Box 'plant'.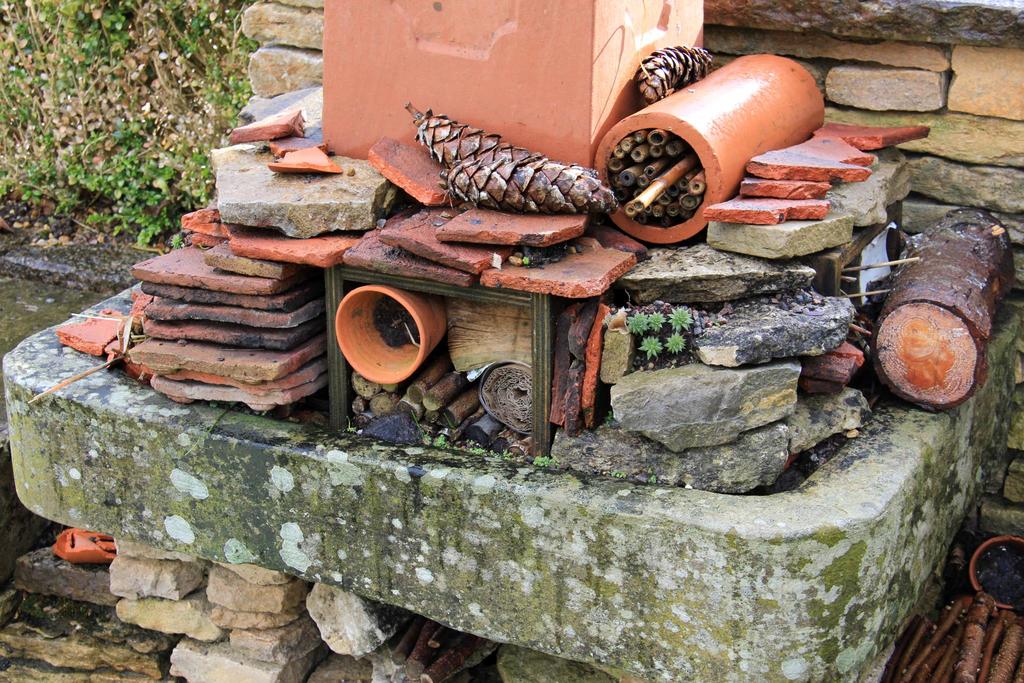
crop(600, 411, 622, 425).
